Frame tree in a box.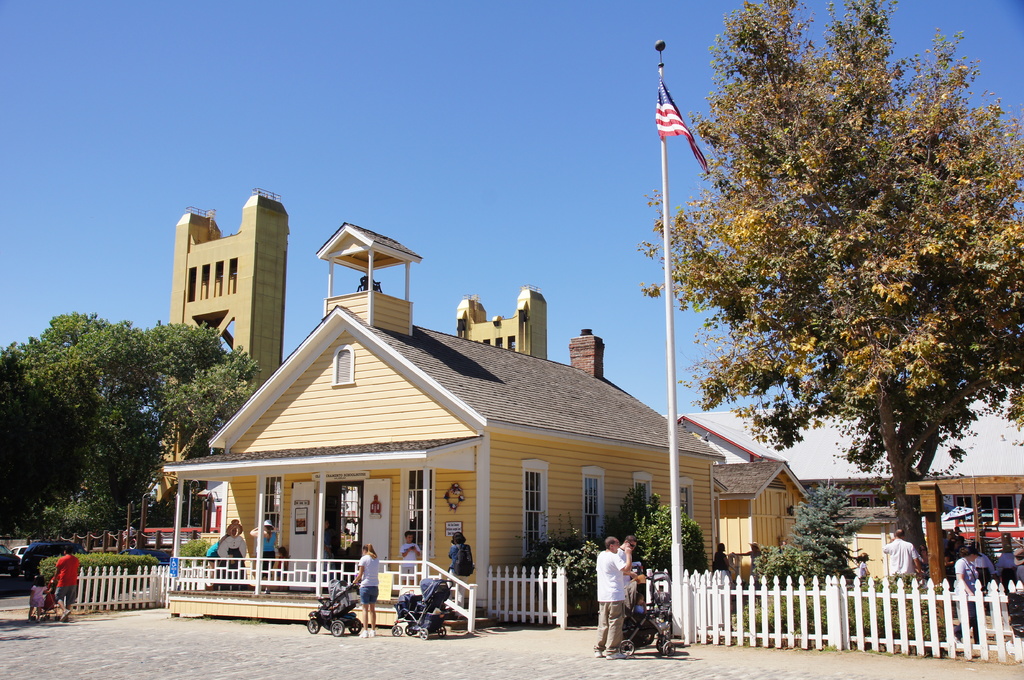
locate(636, 0, 1023, 578).
